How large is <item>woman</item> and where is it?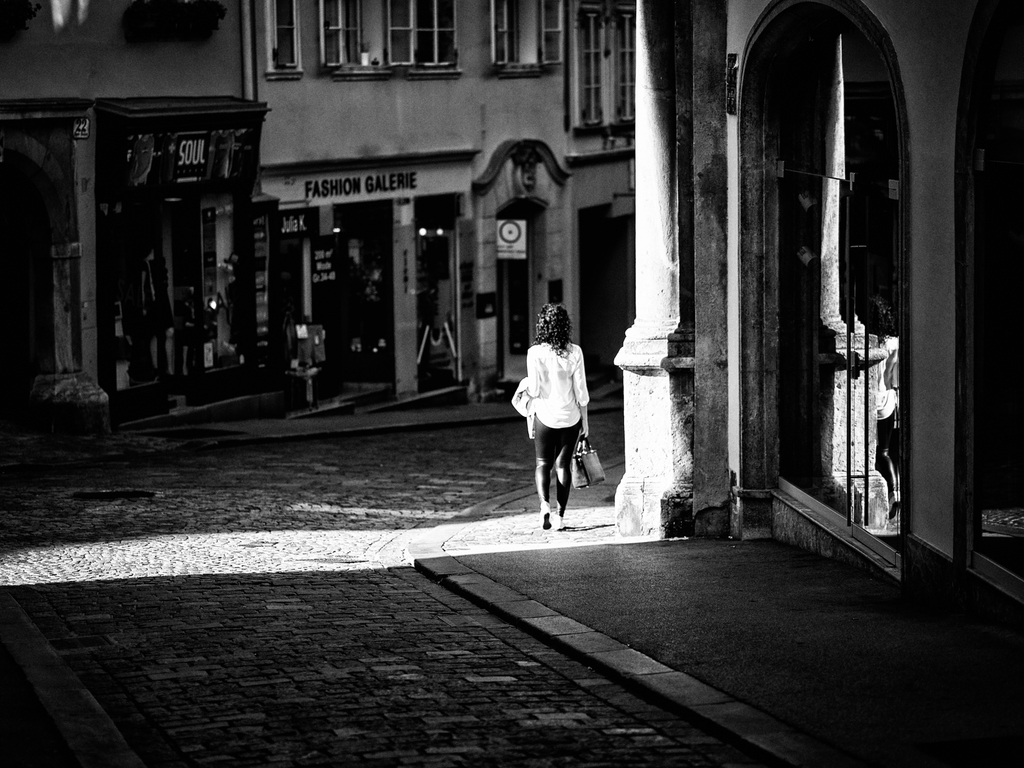
Bounding box: region(500, 306, 597, 543).
